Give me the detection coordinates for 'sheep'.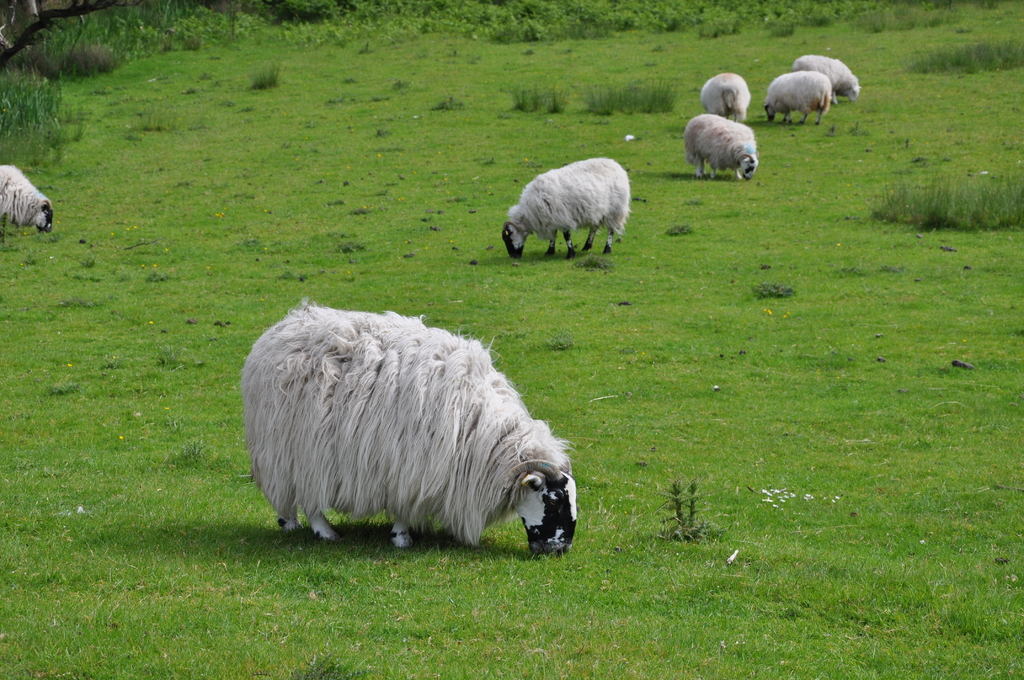
[685,113,761,182].
